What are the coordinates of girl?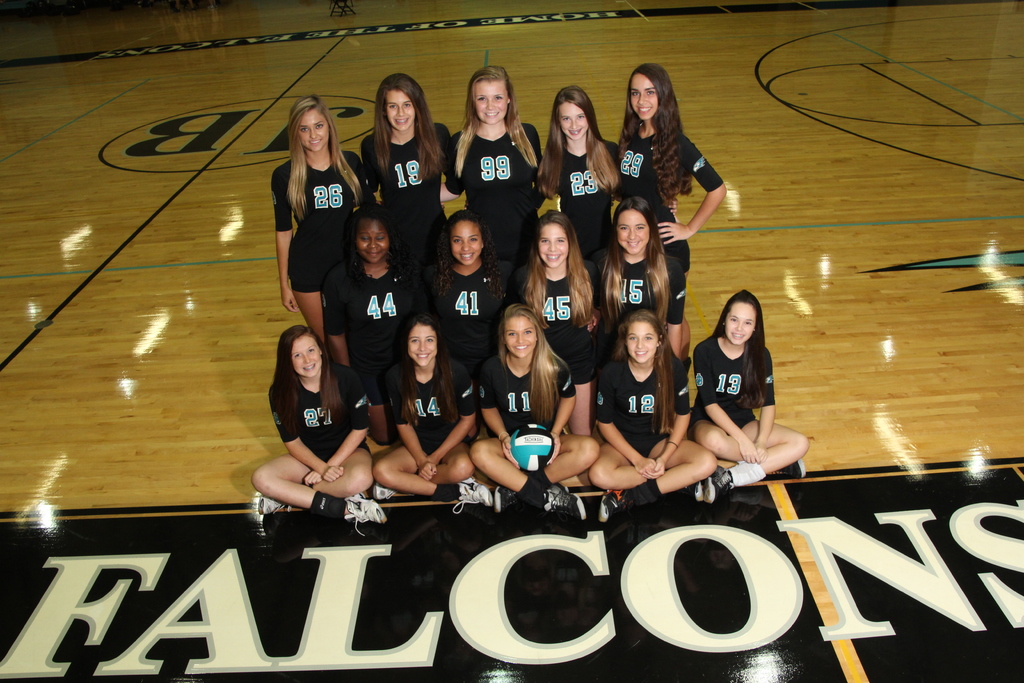
box(373, 313, 493, 514).
